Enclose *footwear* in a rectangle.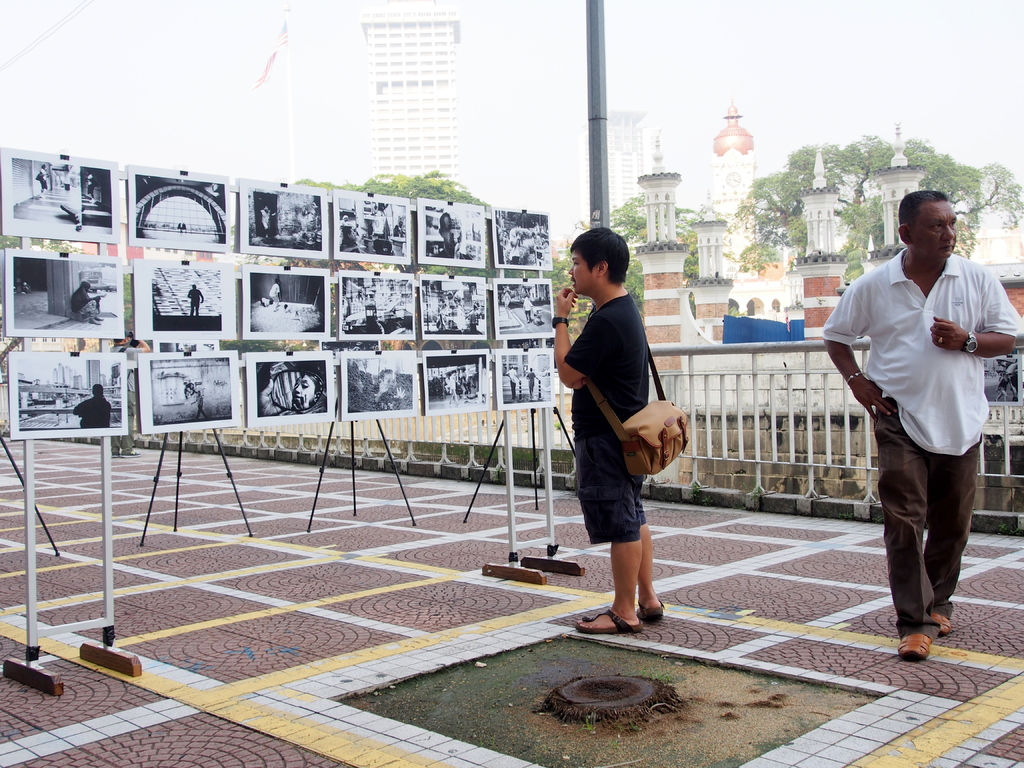
<region>571, 612, 641, 636</region>.
